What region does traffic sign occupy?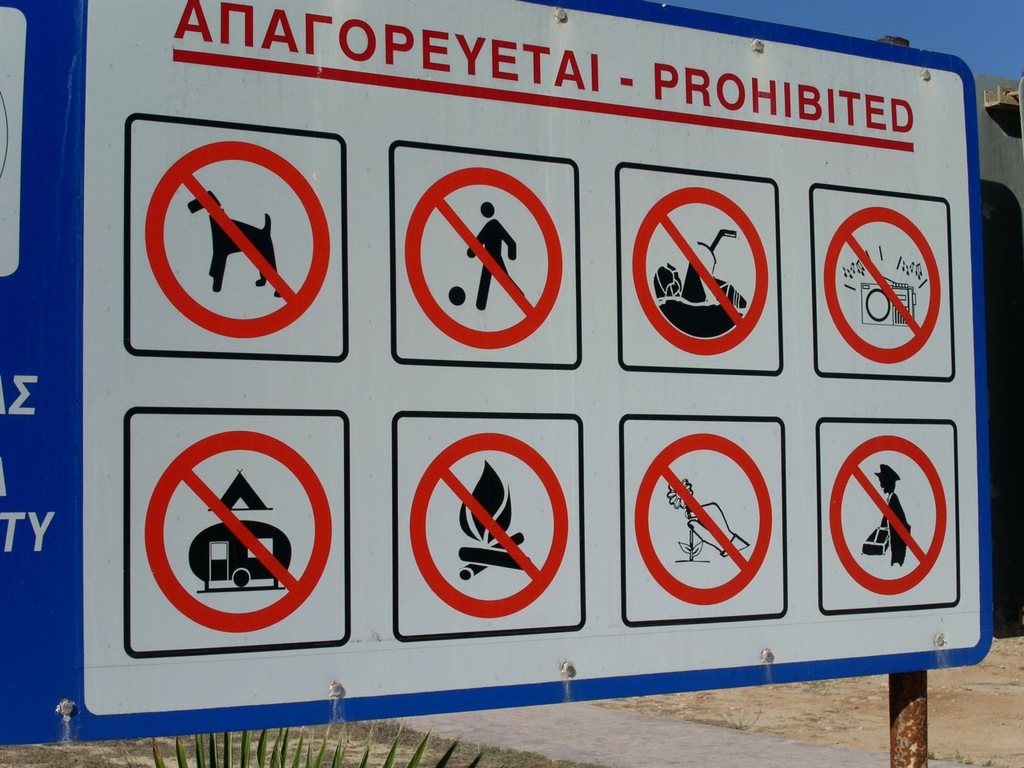
bbox(809, 181, 955, 377).
